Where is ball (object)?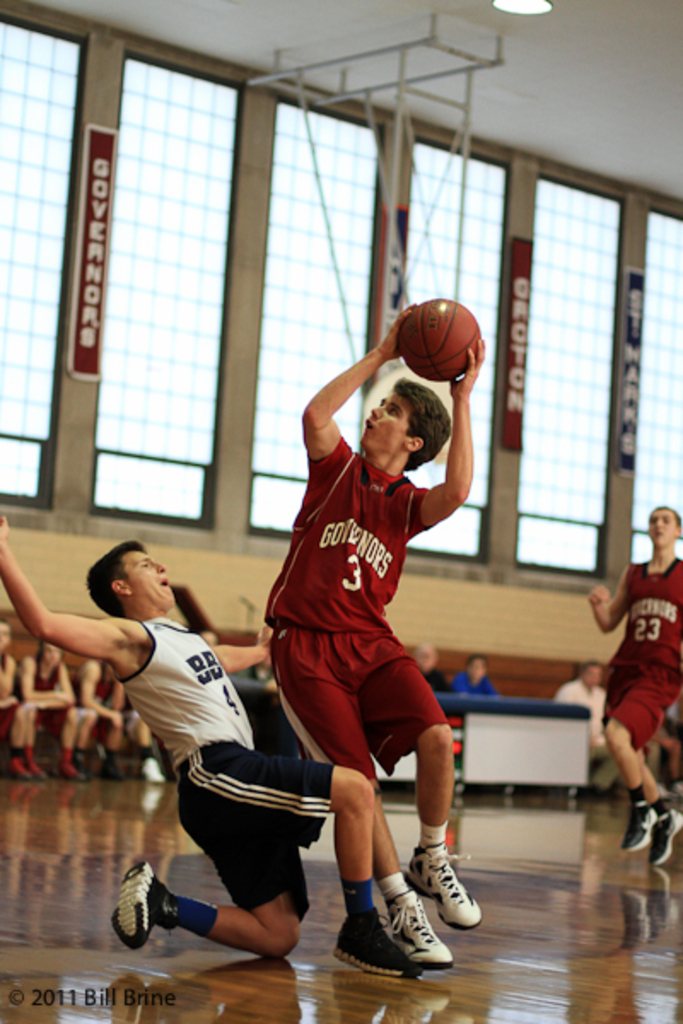
rect(400, 297, 476, 379).
